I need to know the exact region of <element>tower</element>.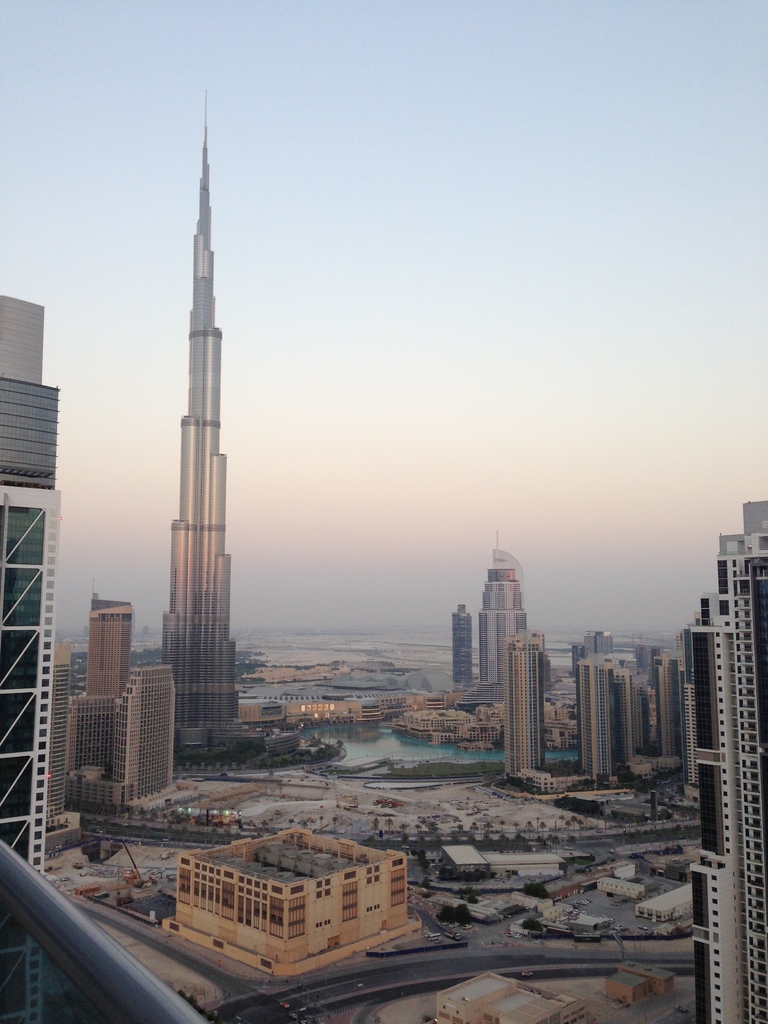
Region: [left=495, top=624, right=543, bottom=792].
